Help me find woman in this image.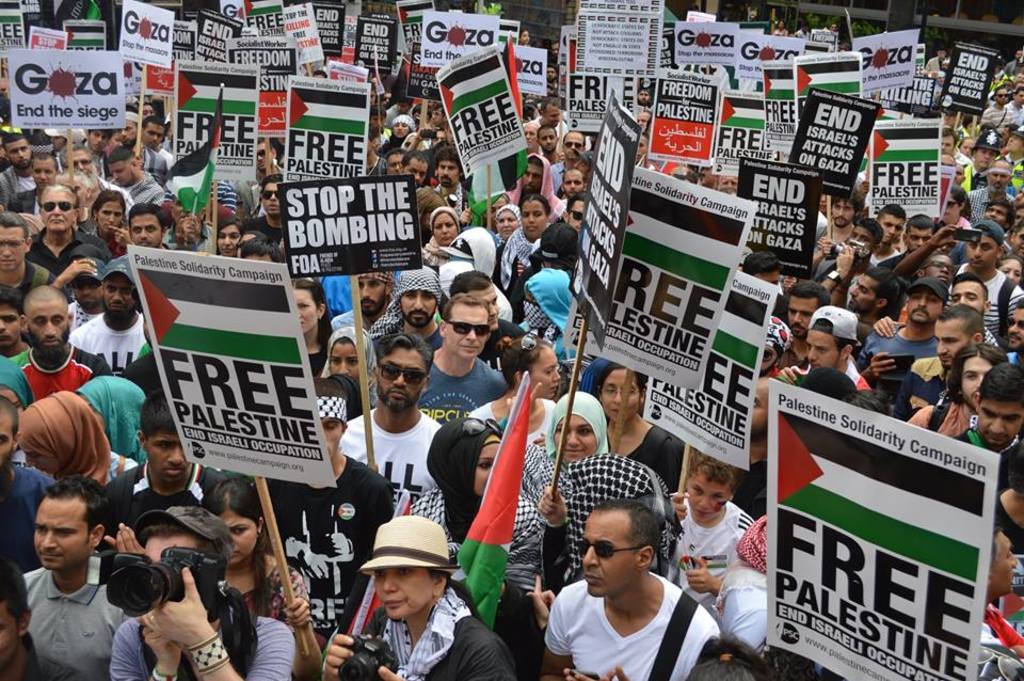
Found it: region(491, 194, 541, 299).
